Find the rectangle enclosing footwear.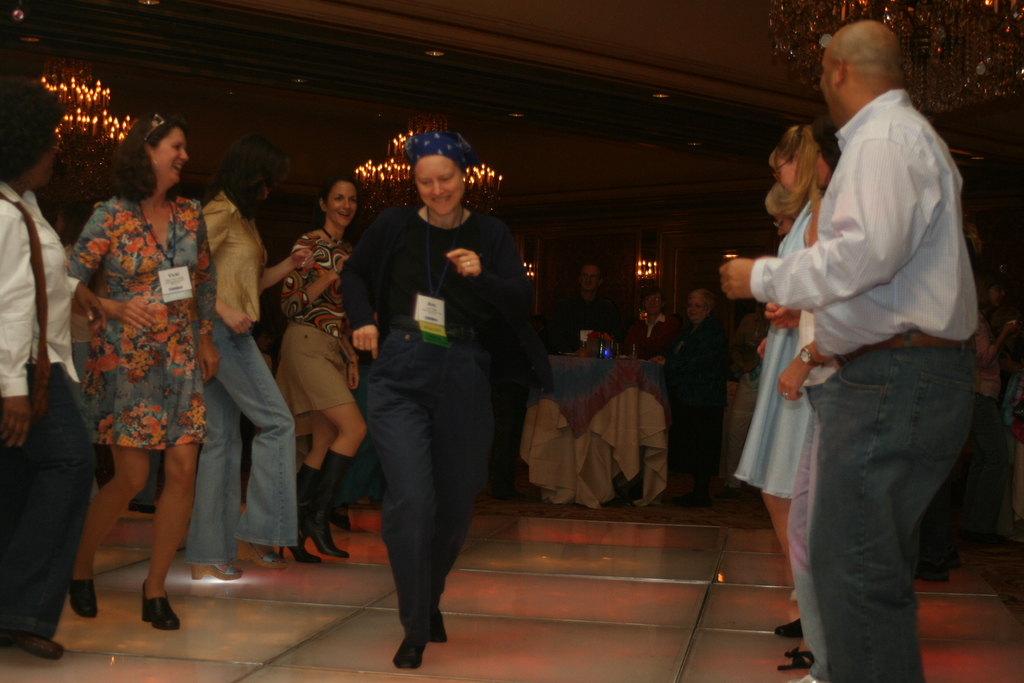
<box>239,541,283,575</box>.
